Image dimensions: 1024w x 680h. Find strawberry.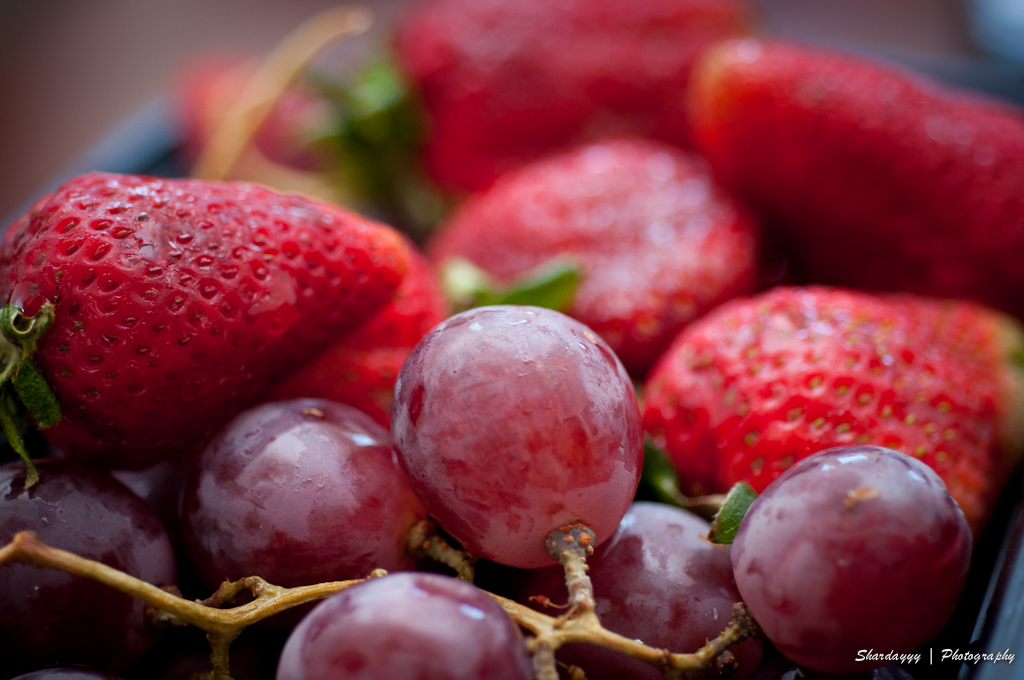
region(0, 170, 418, 476).
